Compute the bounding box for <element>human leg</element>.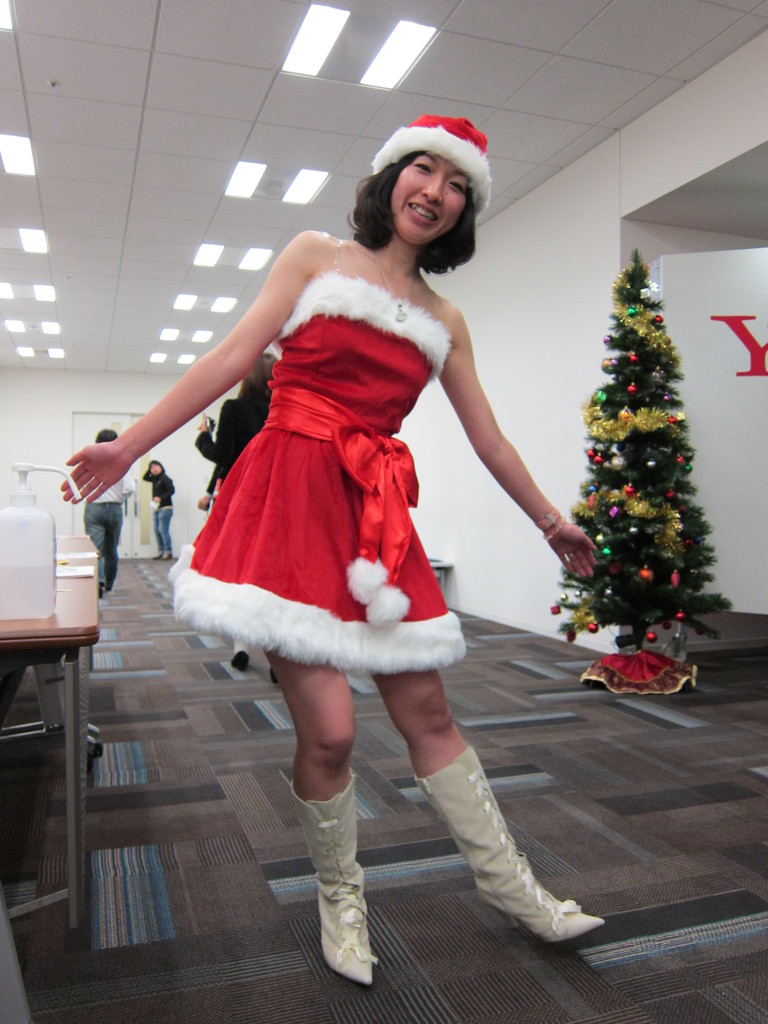
<bbox>213, 433, 375, 986</bbox>.
